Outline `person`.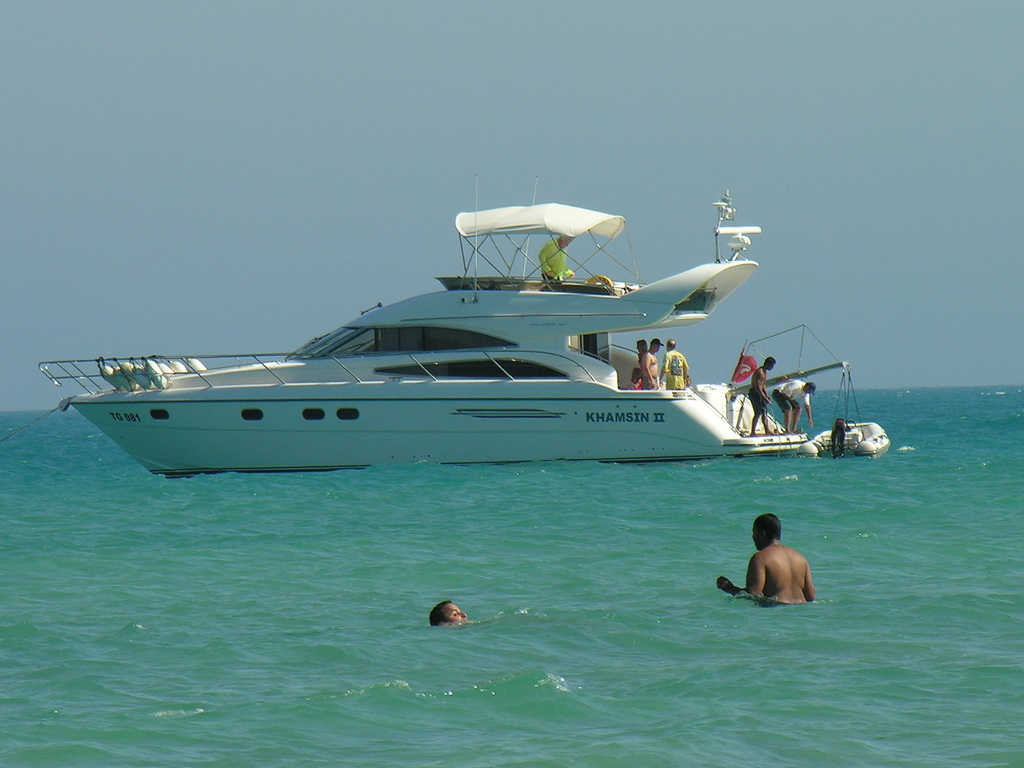
Outline: region(657, 340, 696, 398).
